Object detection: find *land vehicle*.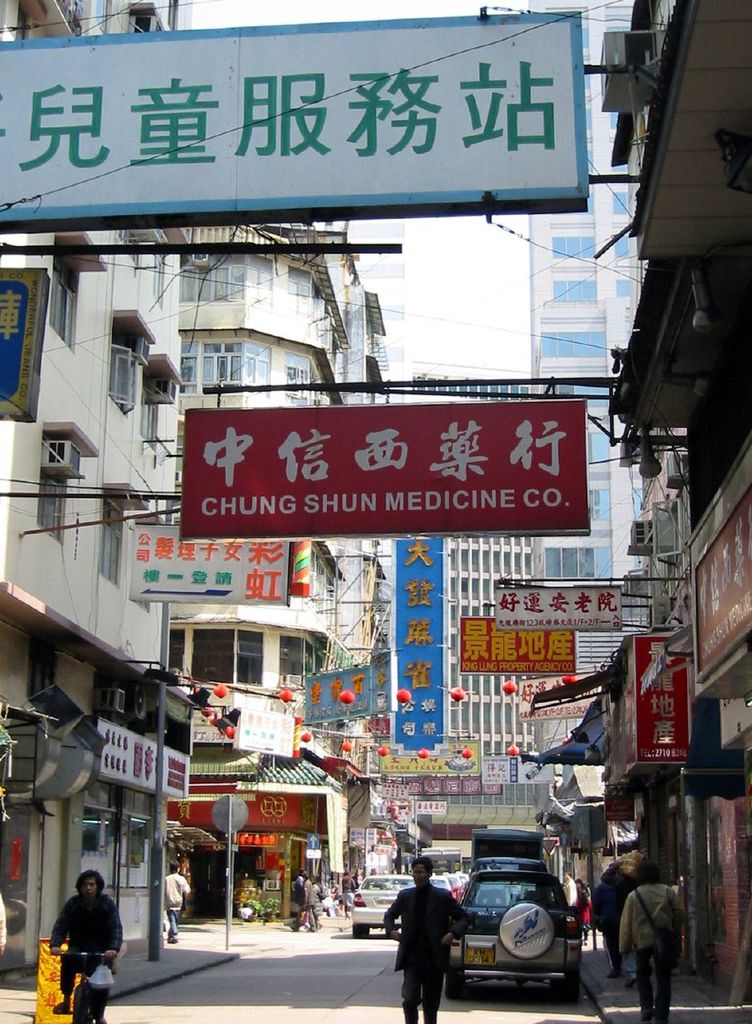
BBox(458, 869, 469, 895).
